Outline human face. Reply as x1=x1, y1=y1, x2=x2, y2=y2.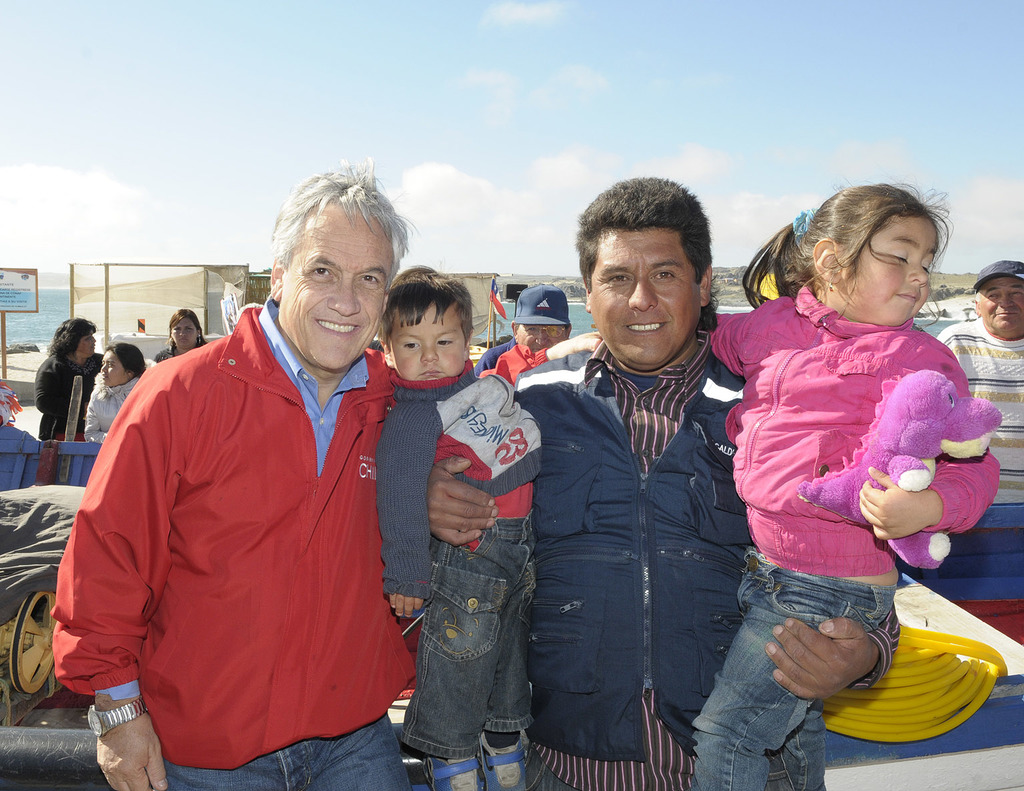
x1=282, y1=202, x2=396, y2=372.
